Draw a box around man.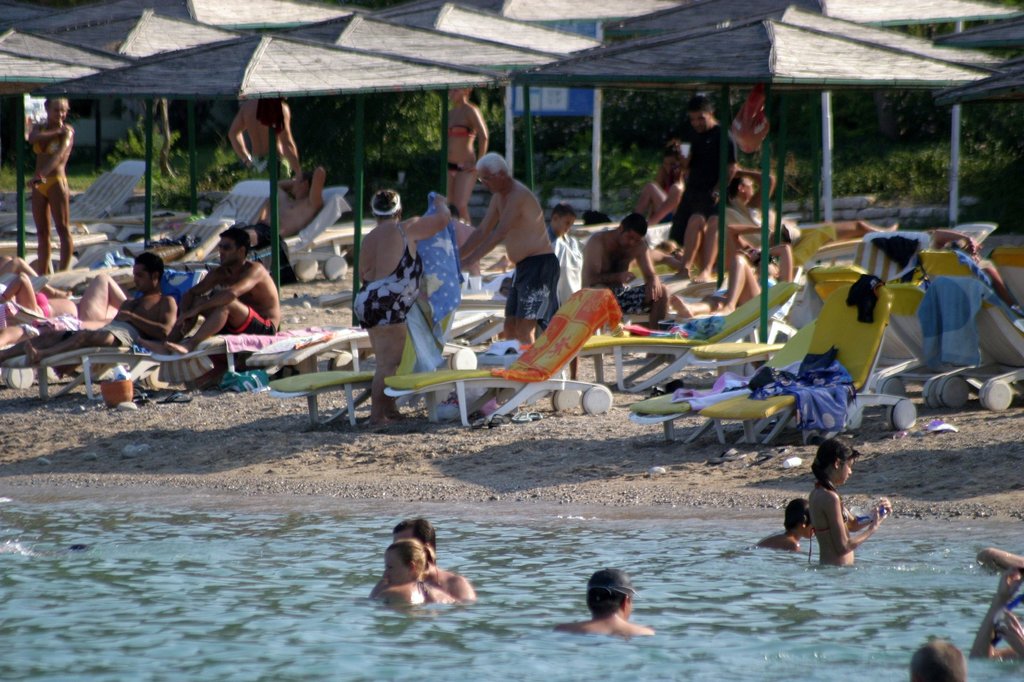
[135, 221, 282, 356].
